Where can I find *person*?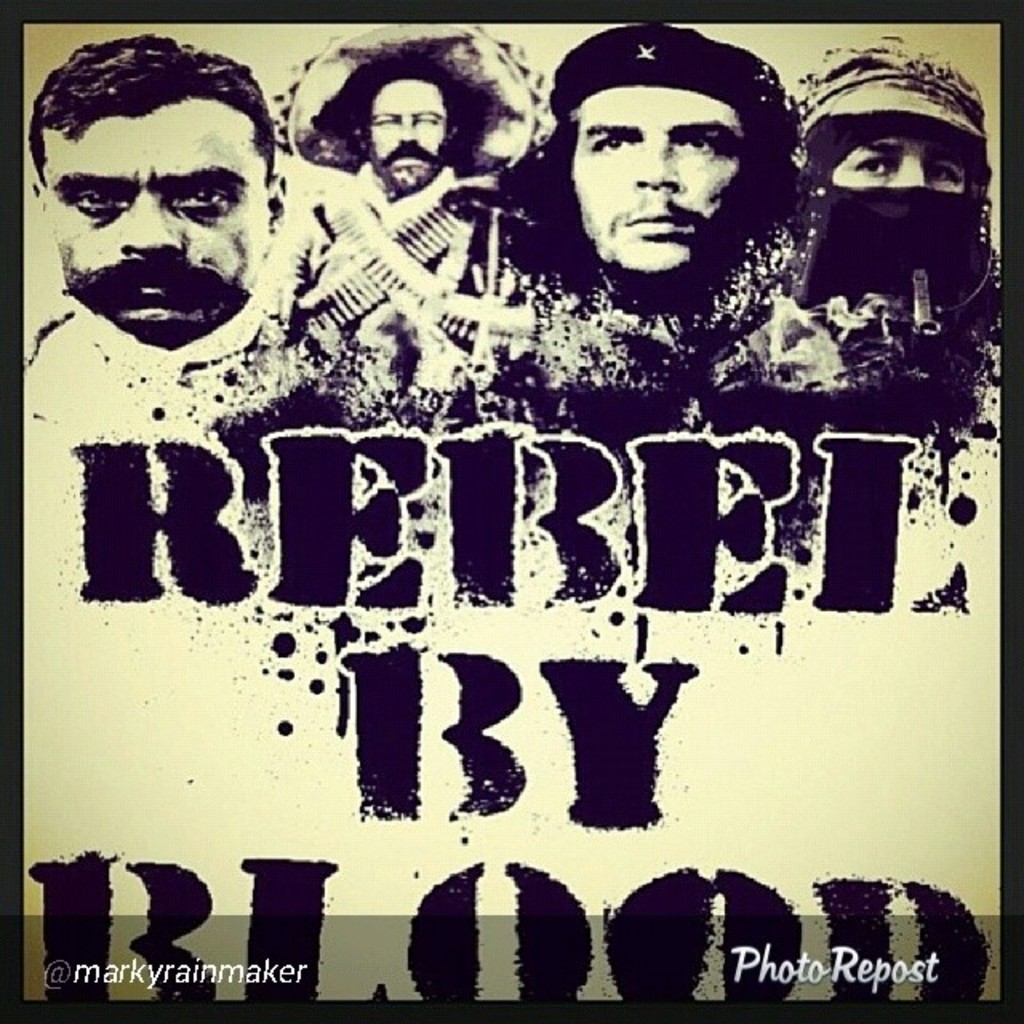
You can find it at pyautogui.locateOnScreen(790, 24, 1006, 408).
